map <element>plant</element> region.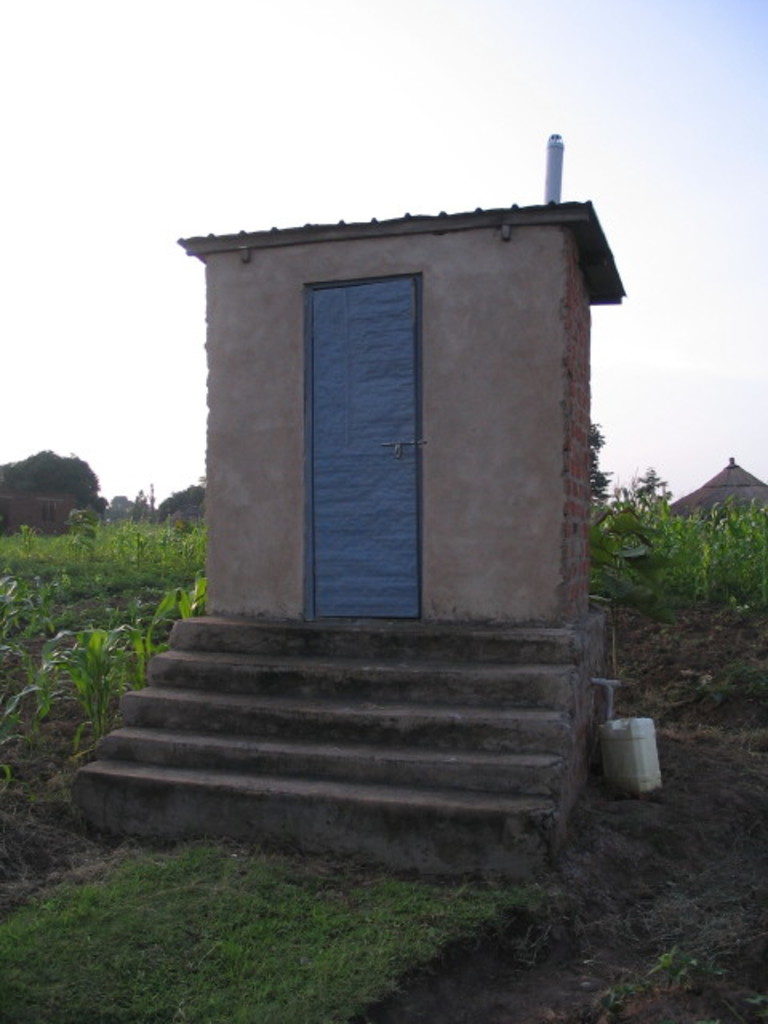
Mapped to 592:942:736:1019.
